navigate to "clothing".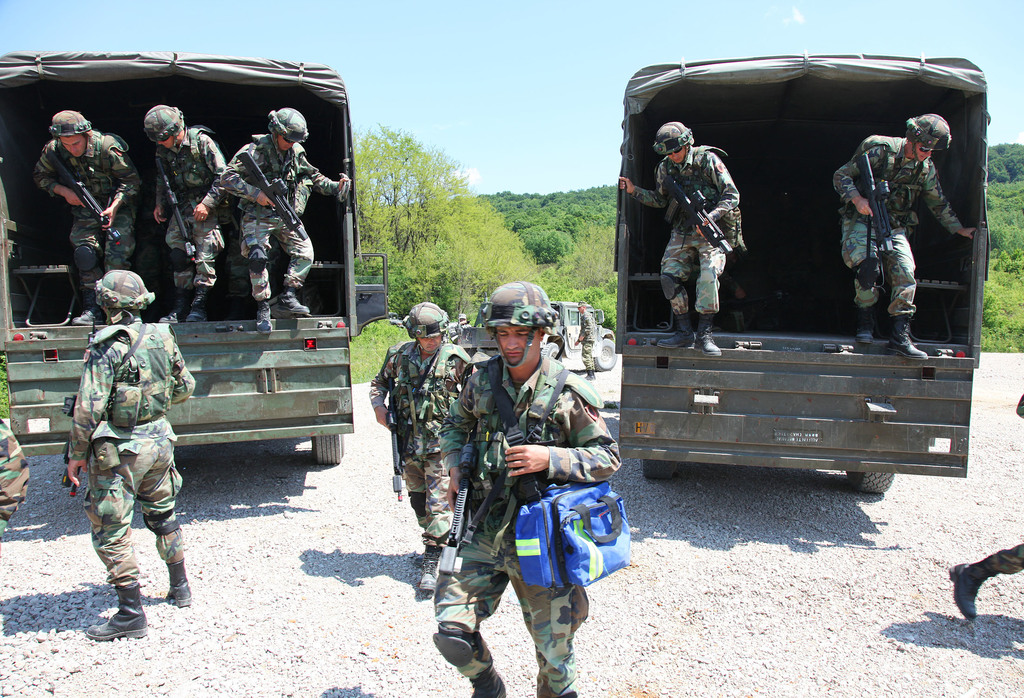
Navigation target: l=26, t=116, r=140, b=317.
